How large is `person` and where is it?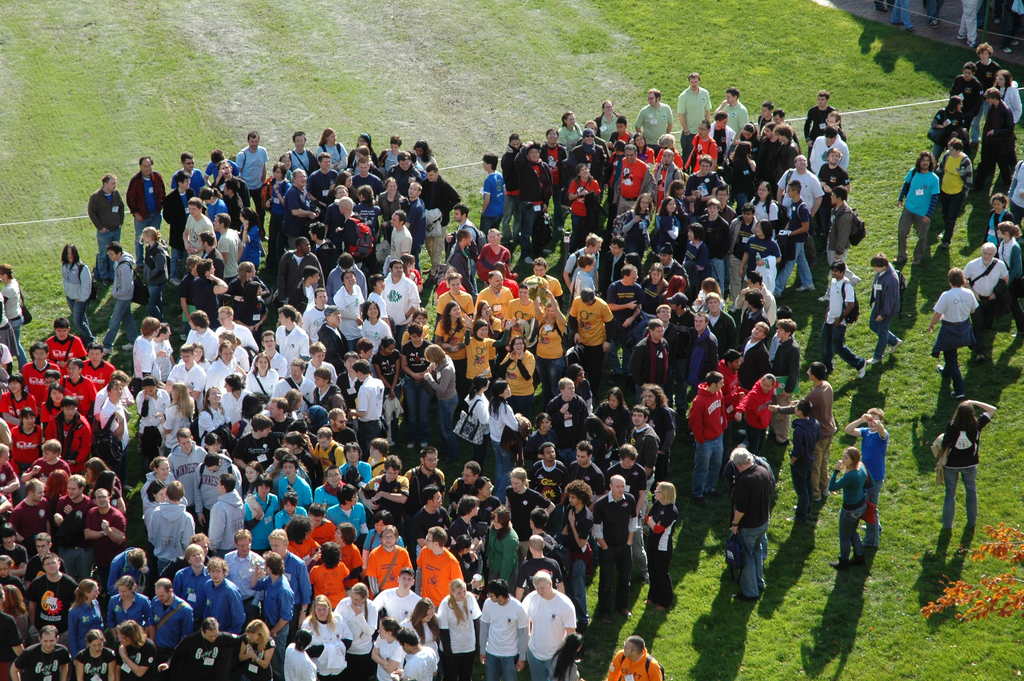
Bounding box: (590,474,640,632).
